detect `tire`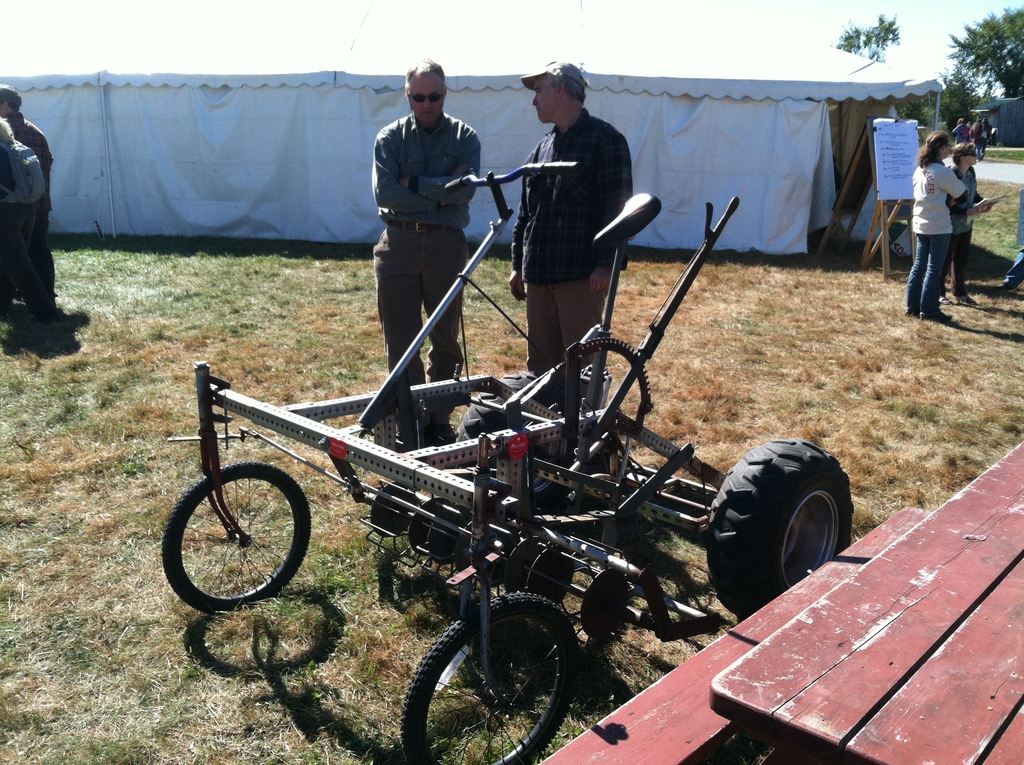
select_region(454, 372, 575, 516)
